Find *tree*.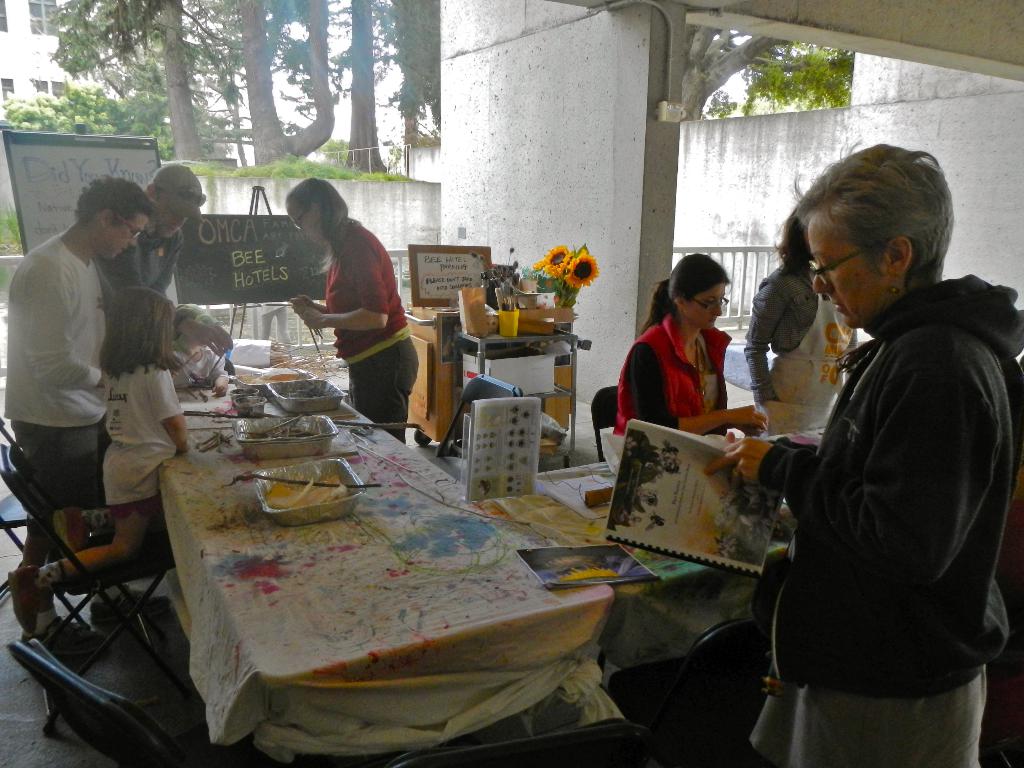
detection(45, 0, 205, 164).
